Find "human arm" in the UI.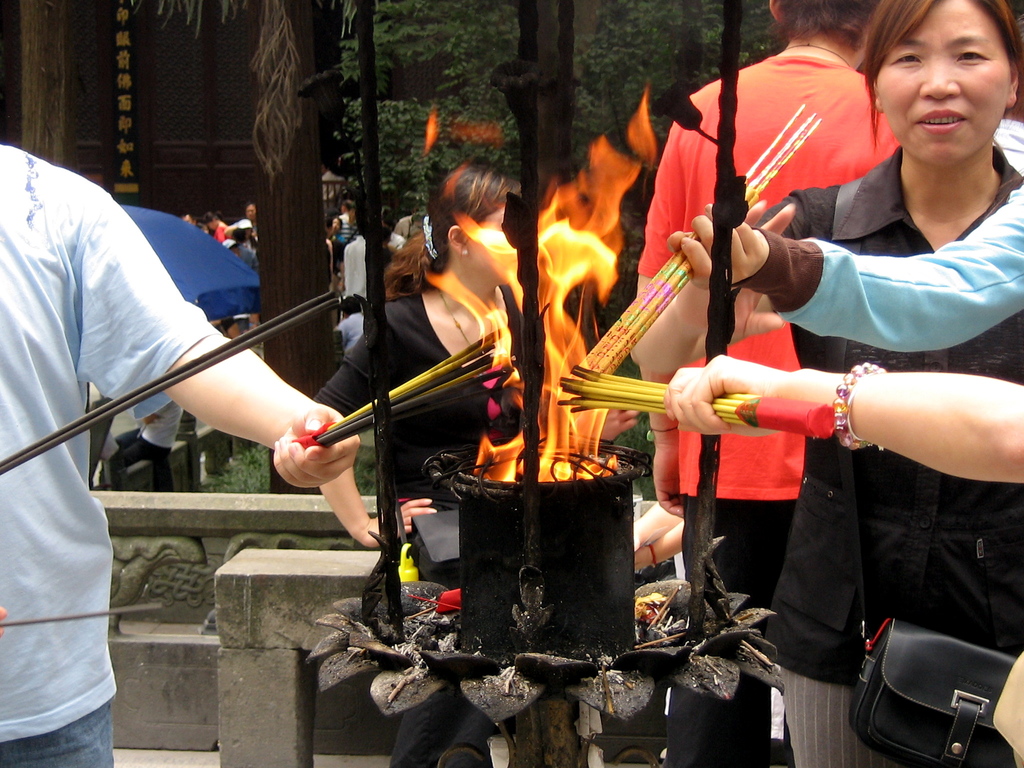
UI element at [left=624, top=479, right=664, bottom=557].
